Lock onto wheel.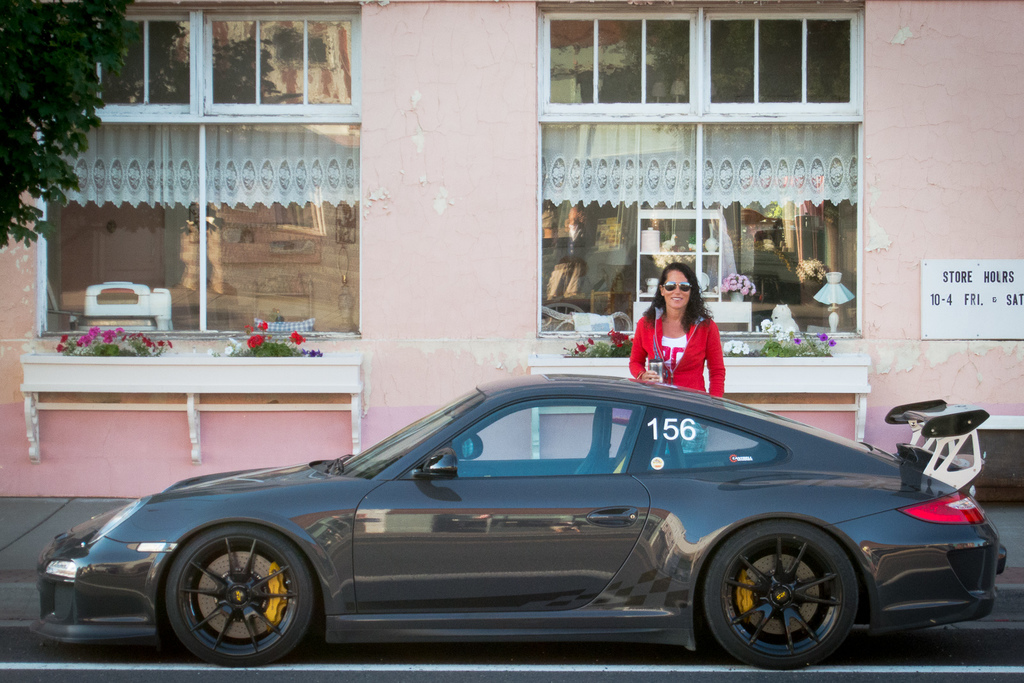
Locked: <region>166, 524, 314, 670</region>.
